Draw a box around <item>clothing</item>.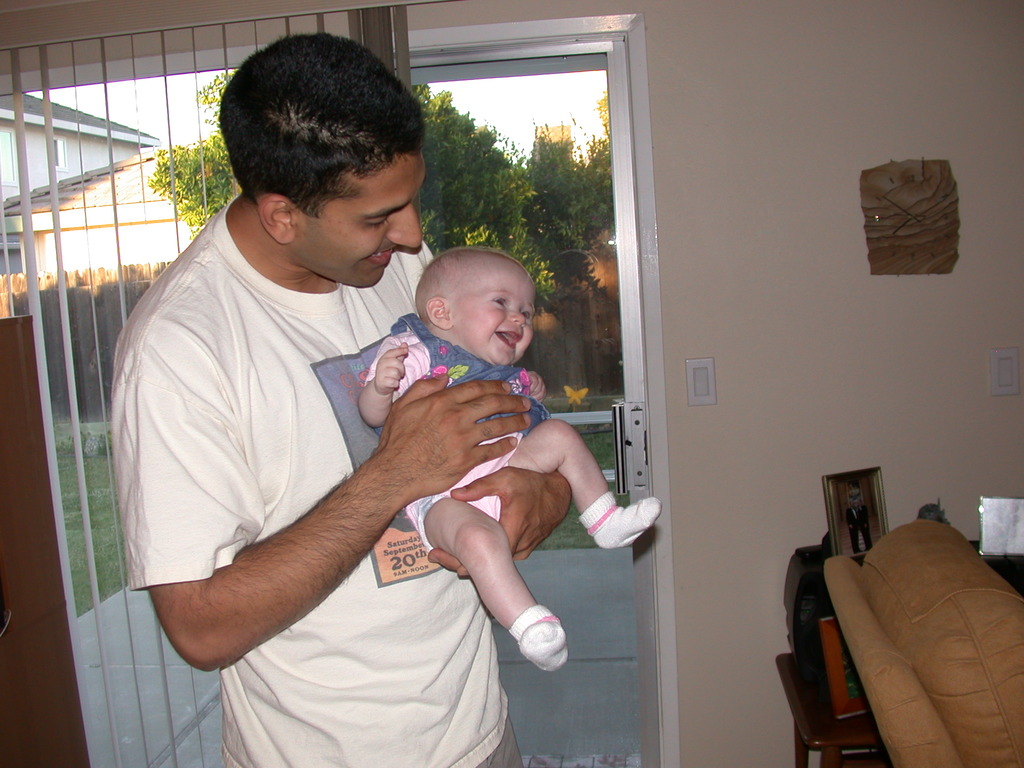
bbox=[371, 316, 543, 550].
